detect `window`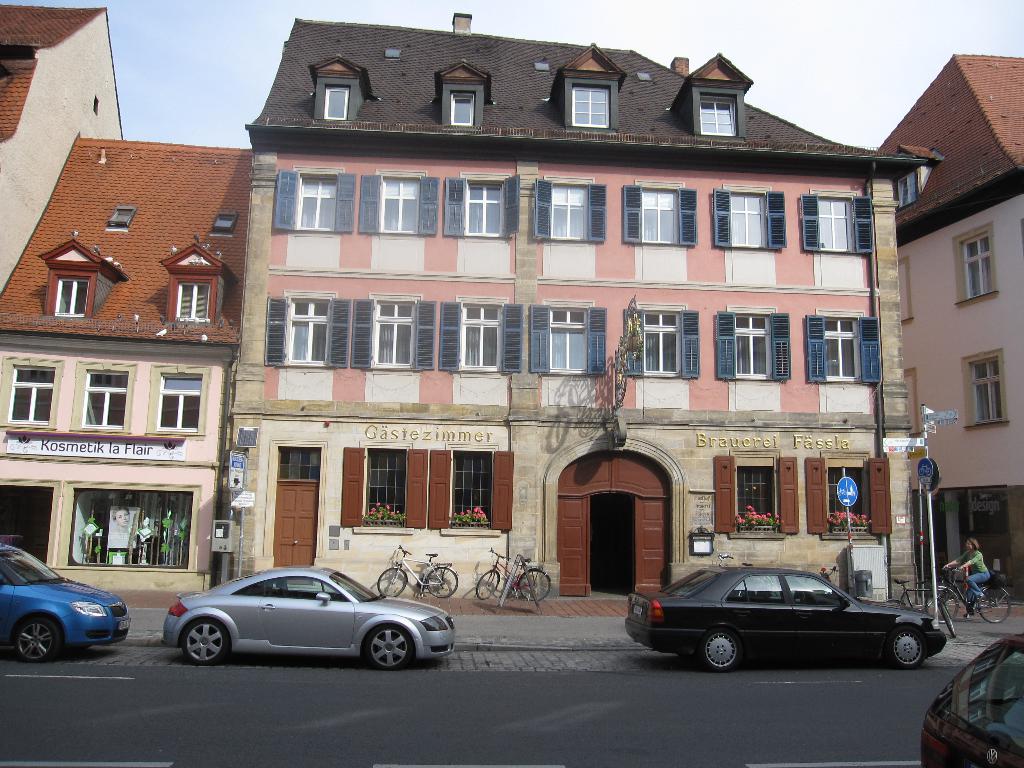
bbox=(546, 305, 584, 368)
